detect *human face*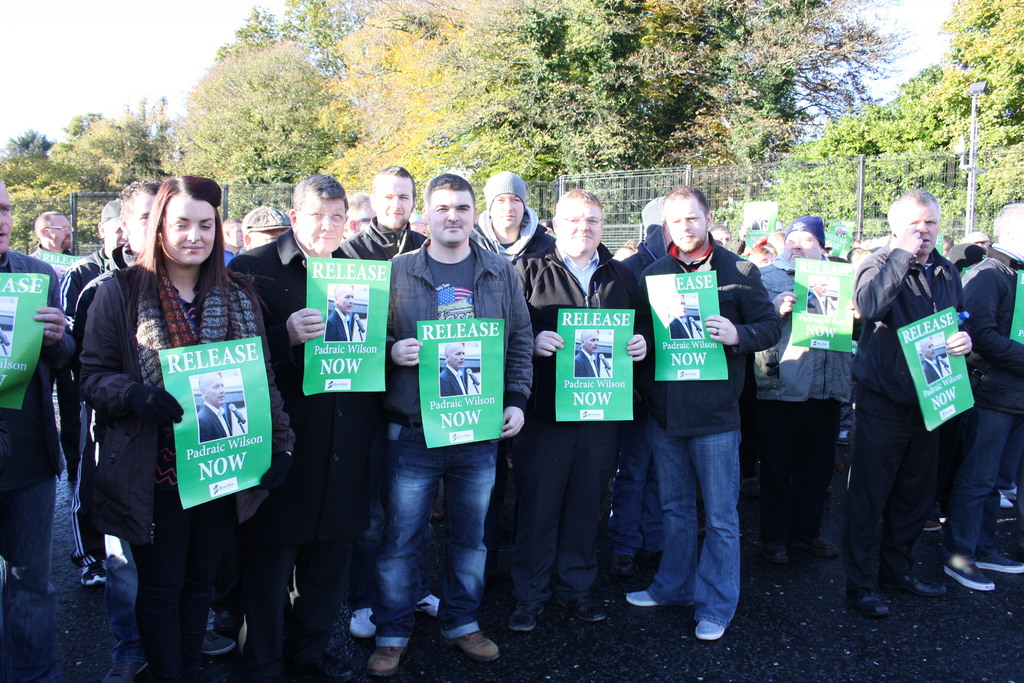
region(339, 290, 356, 311)
